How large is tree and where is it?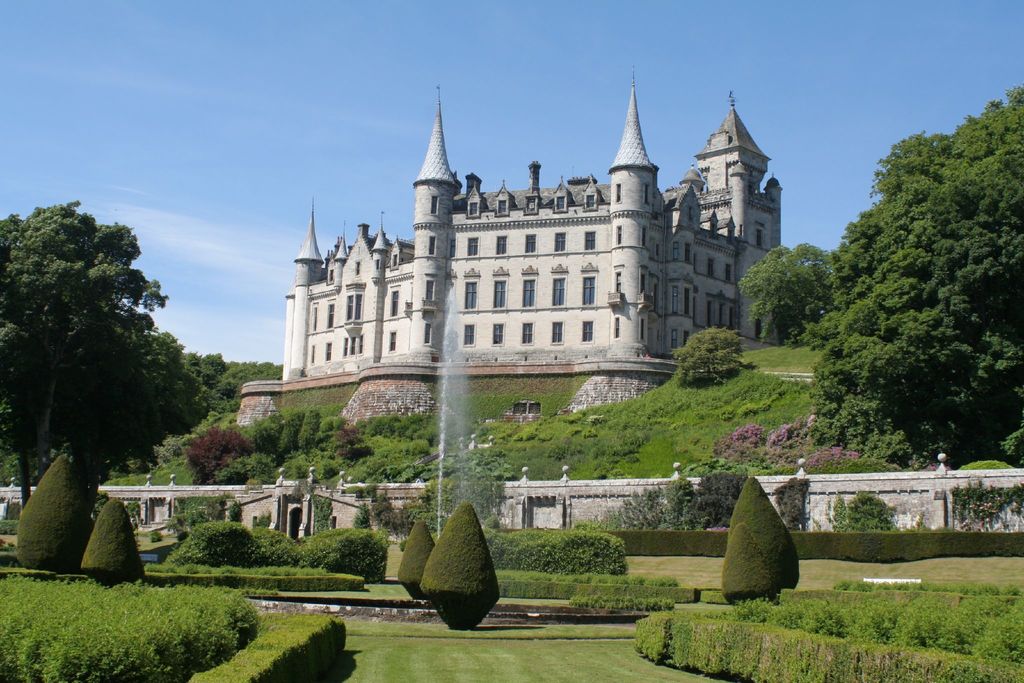
Bounding box: bbox=(58, 315, 147, 483).
